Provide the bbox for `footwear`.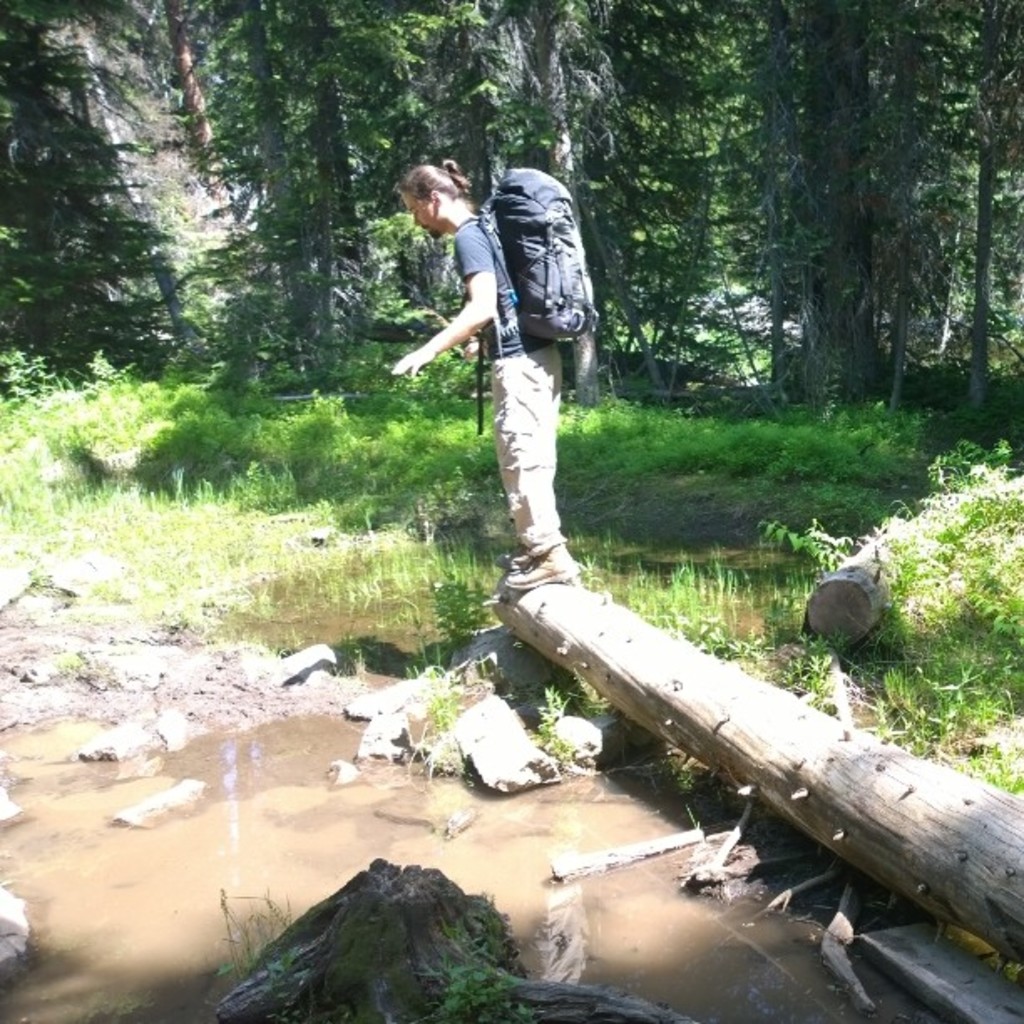
bbox(489, 540, 537, 574).
